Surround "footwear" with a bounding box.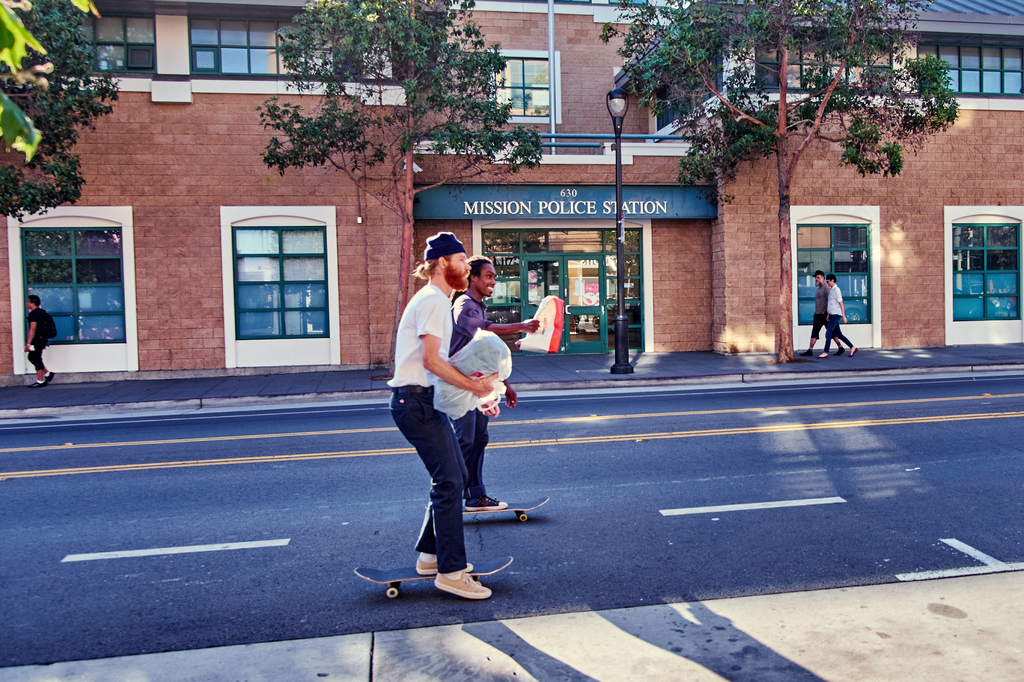
locate(838, 346, 845, 356).
